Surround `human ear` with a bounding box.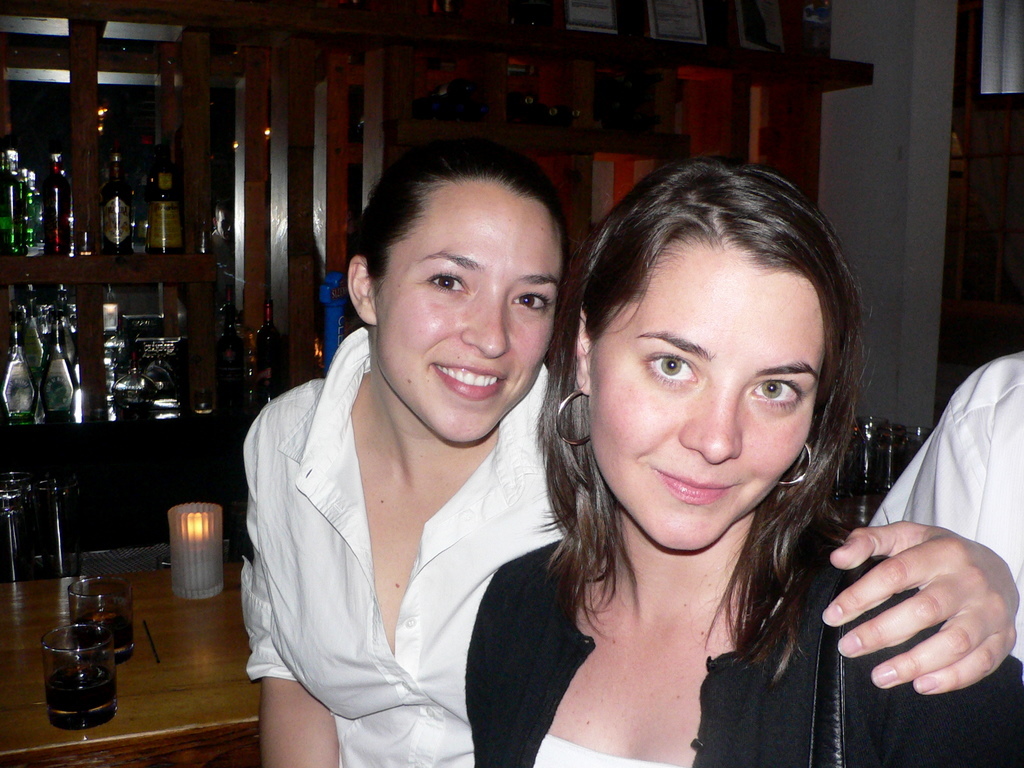
Rect(575, 308, 590, 396).
